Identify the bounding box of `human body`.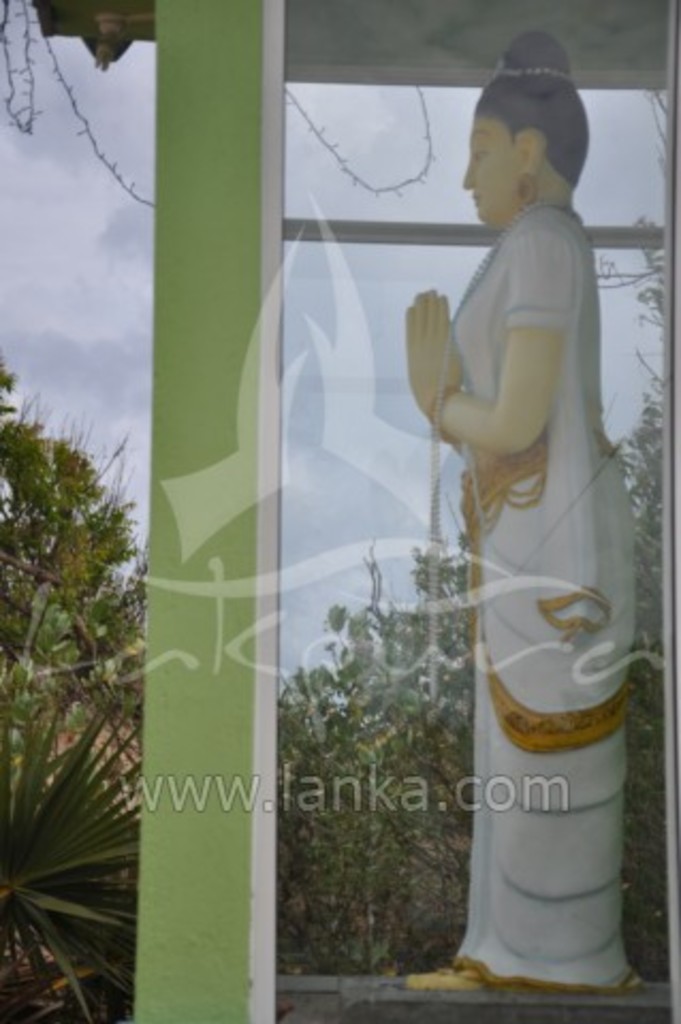
crop(386, 179, 666, 1011).
